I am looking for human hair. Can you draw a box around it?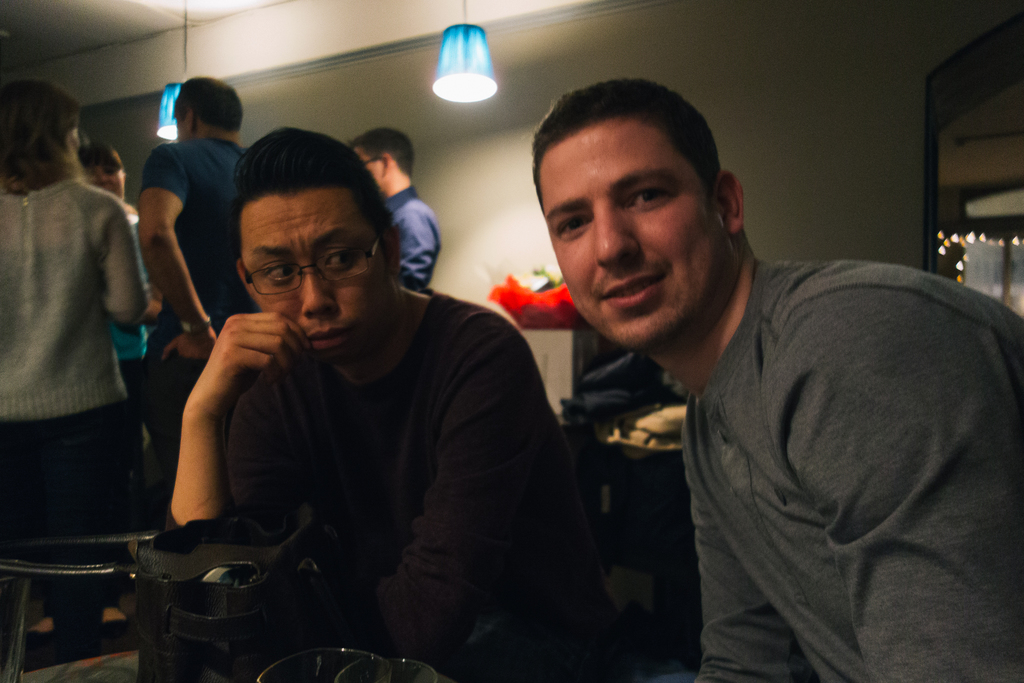
Sure, the bounding box is (x1=346, y1=125, x2=411, y2=176).
